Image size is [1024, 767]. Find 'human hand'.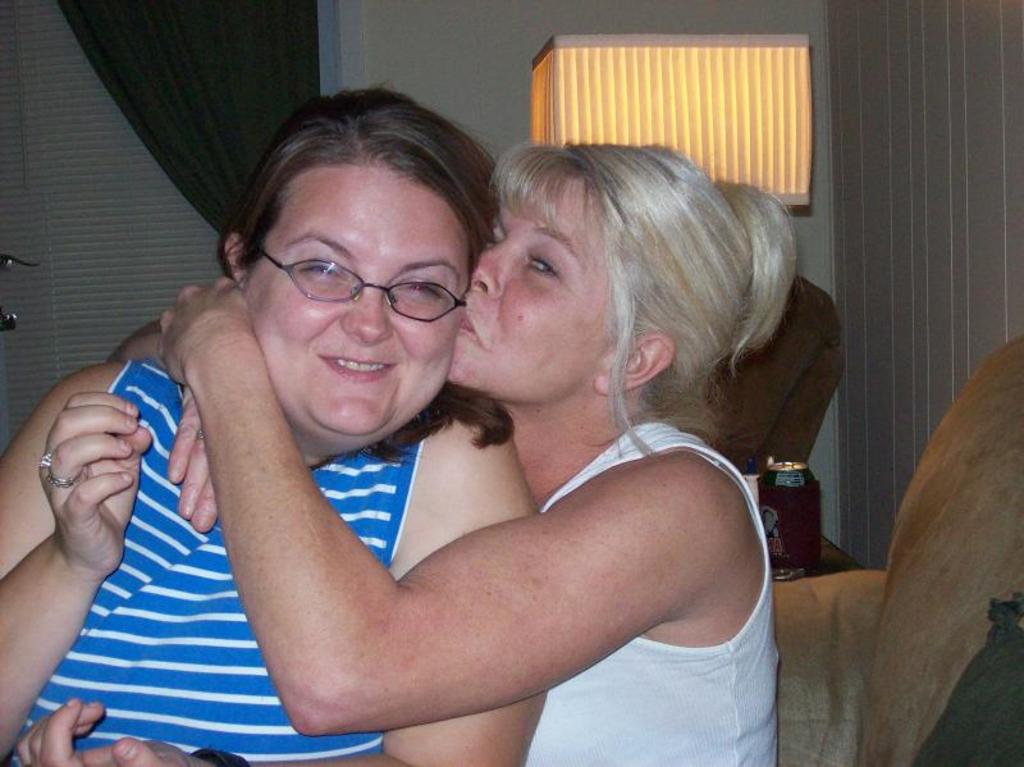
{"left": 152, "top": 279, "right": 253, "bottom": 393}.
